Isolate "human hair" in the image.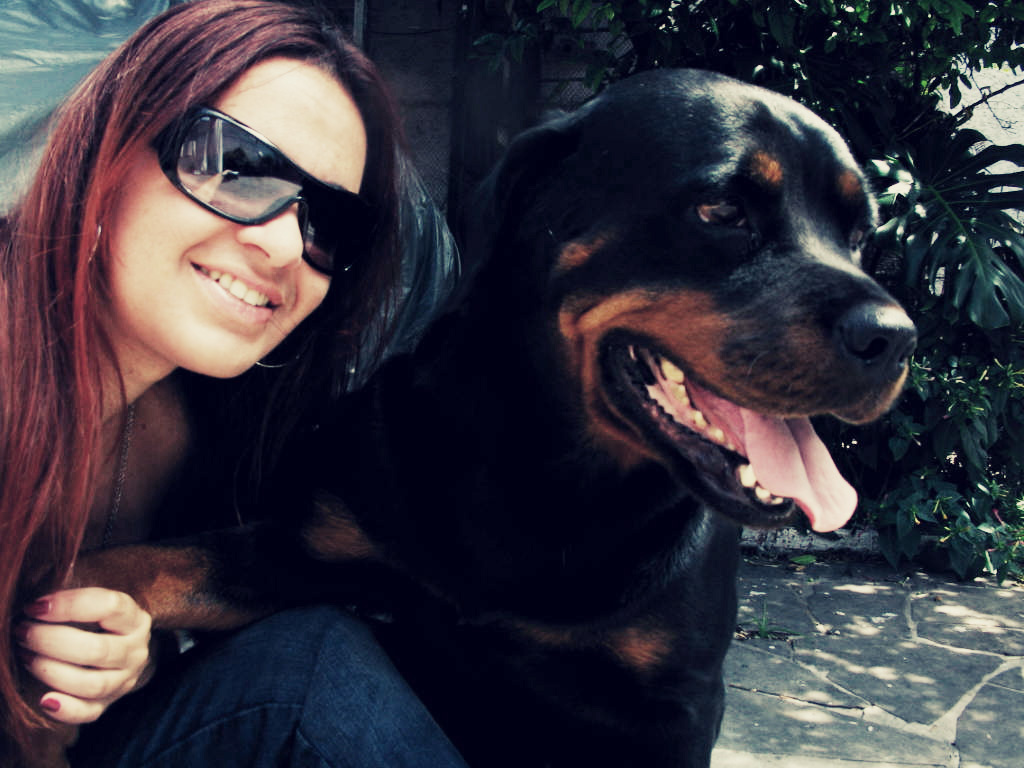
Isolated region: detection(0, 3, 372, 634).
